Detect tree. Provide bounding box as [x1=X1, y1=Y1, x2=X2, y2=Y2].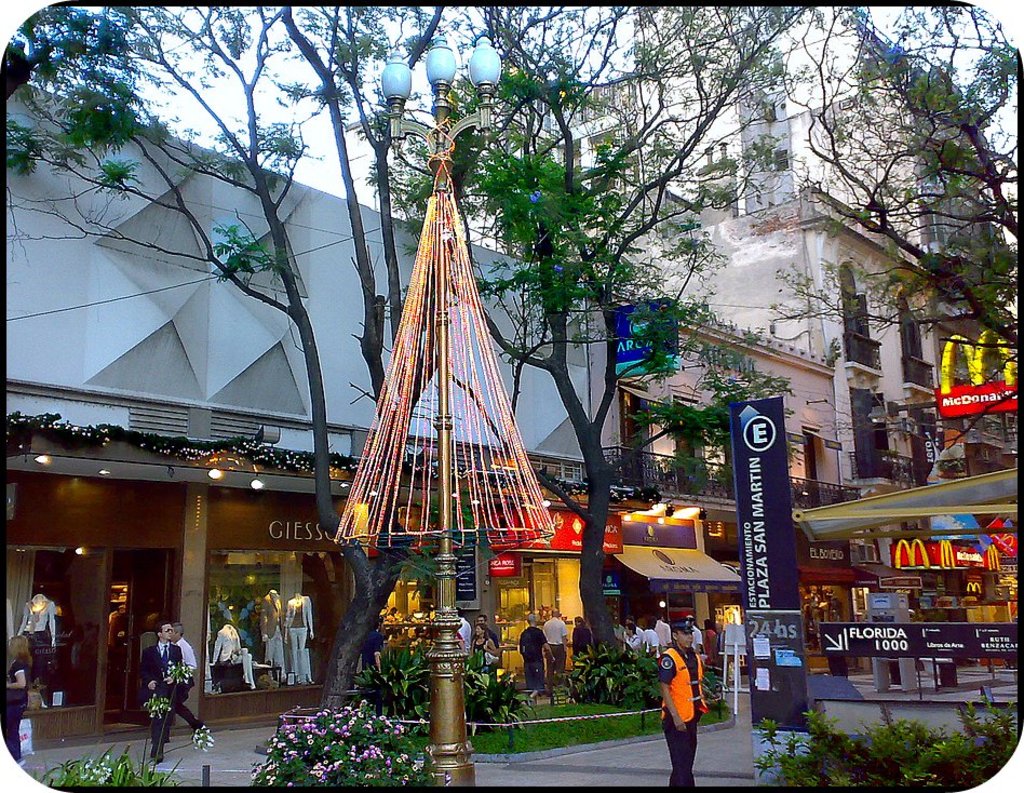
[x1=768, y1=6, x2=1021, y2=454].
